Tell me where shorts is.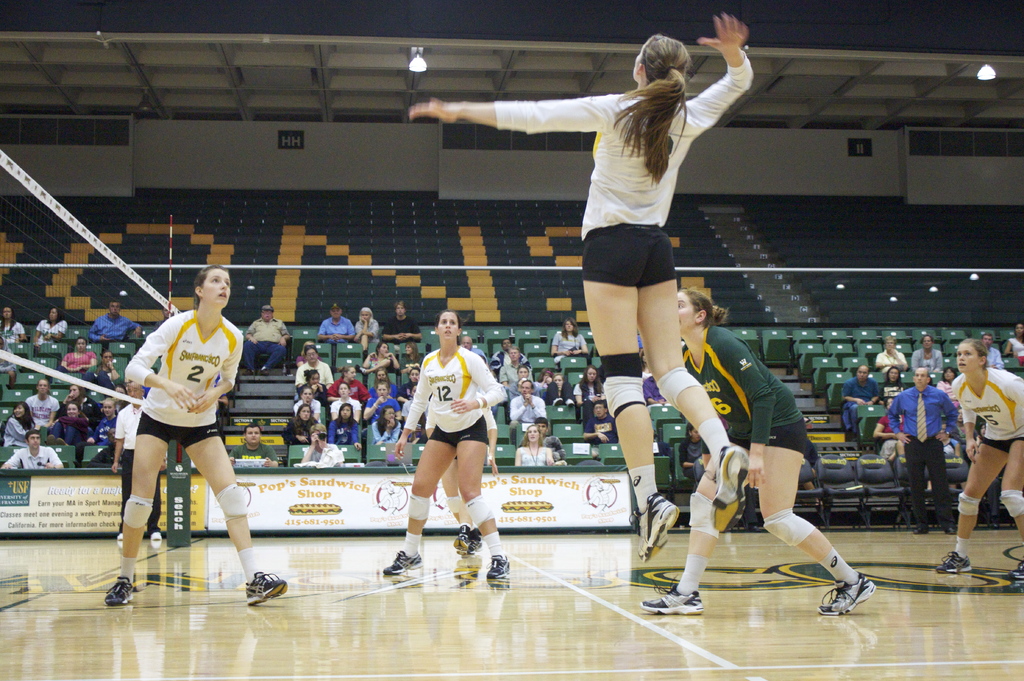
shorts is at Rect(977, 438, 1023, 456).
